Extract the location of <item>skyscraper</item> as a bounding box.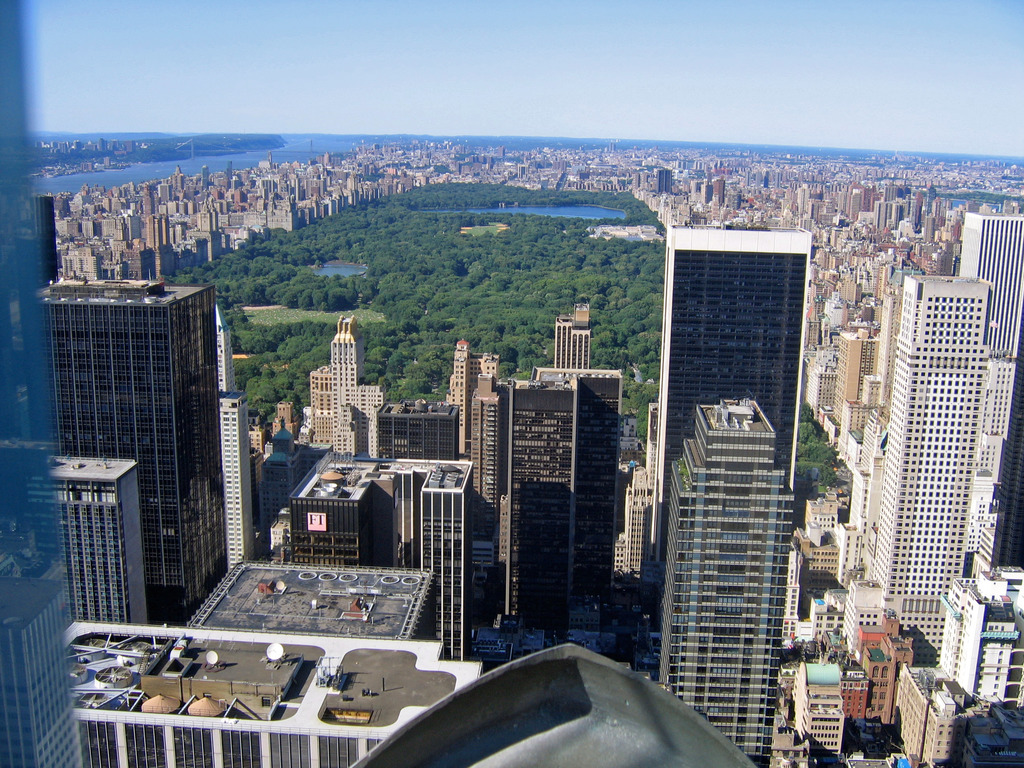
[808,189,835,221].
